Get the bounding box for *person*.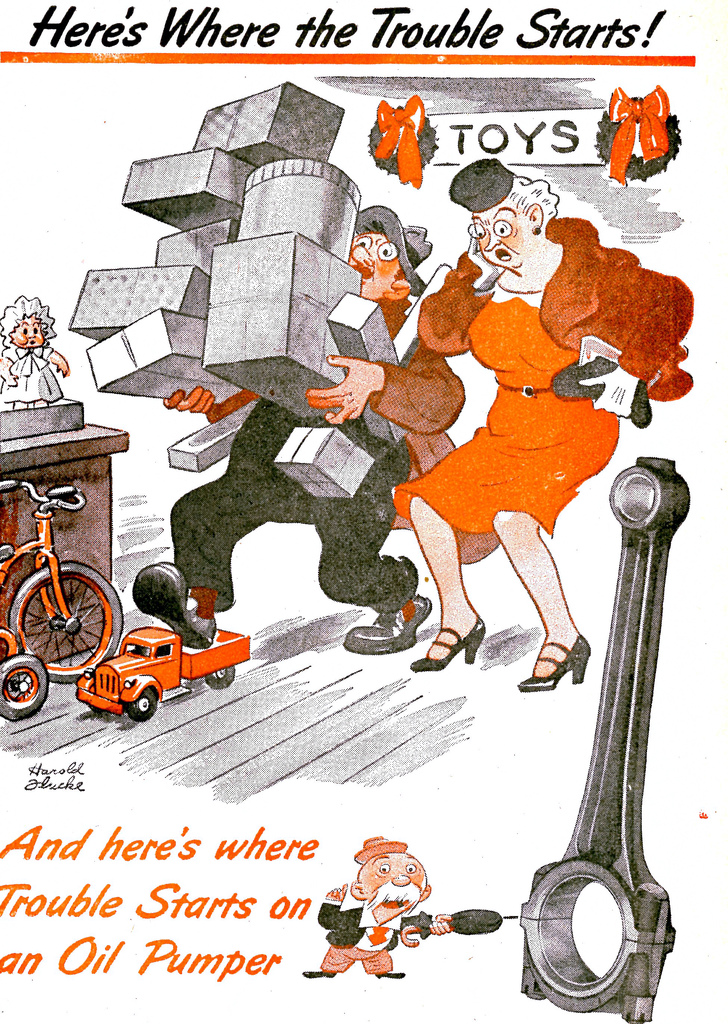
bbox(138, 204, 490, 660).
